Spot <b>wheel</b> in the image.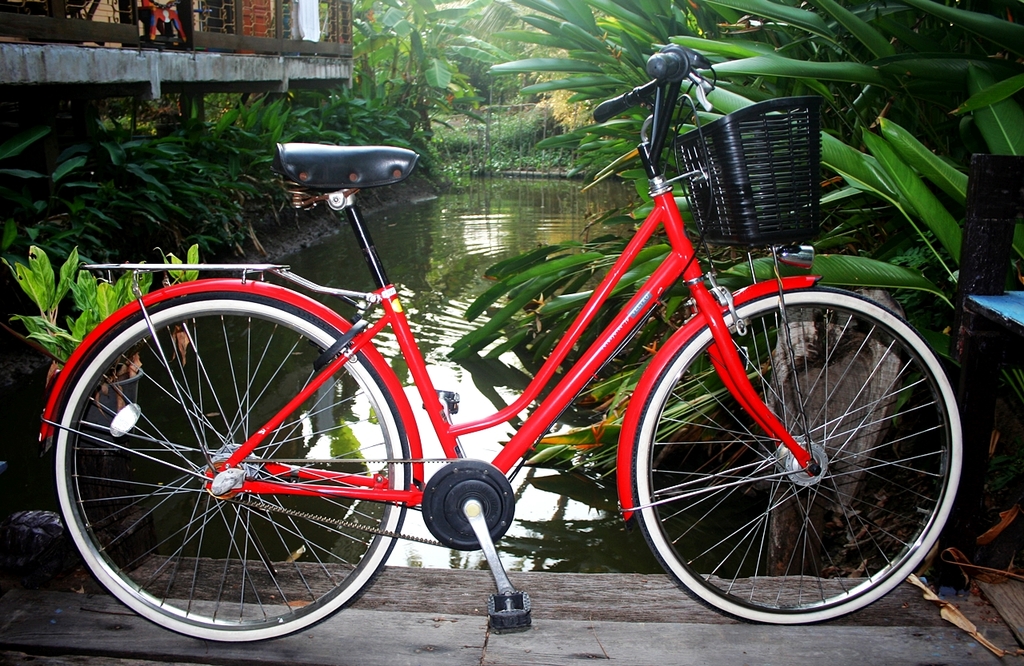
<b>wheel</b> found at 63:293:394:632.
